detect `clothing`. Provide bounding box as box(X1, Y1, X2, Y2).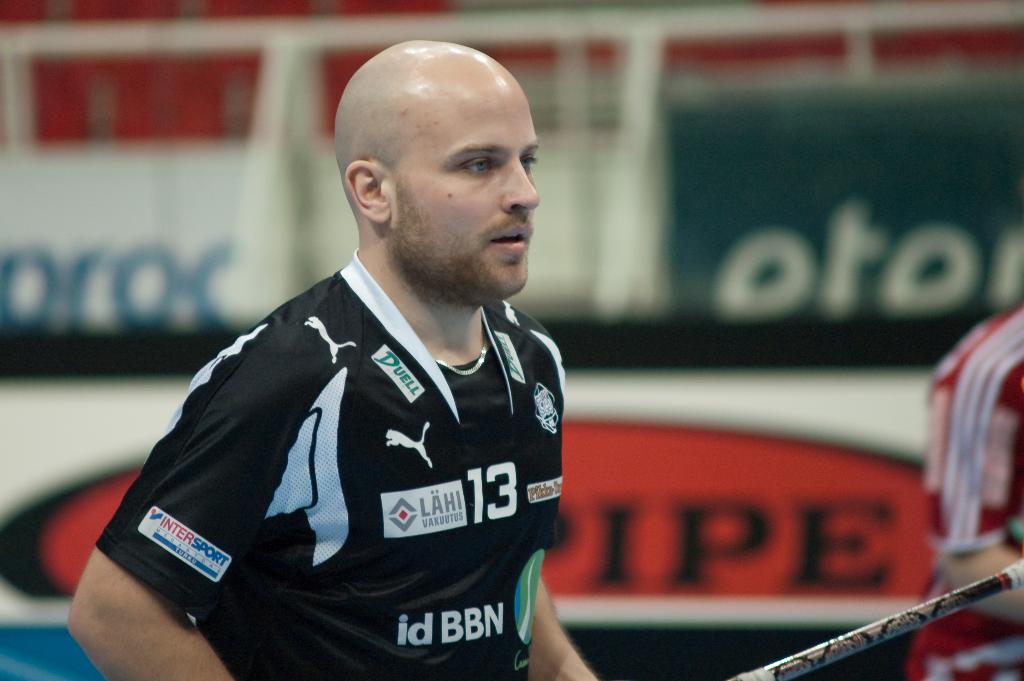
box(909, 306, 1023, 680).
